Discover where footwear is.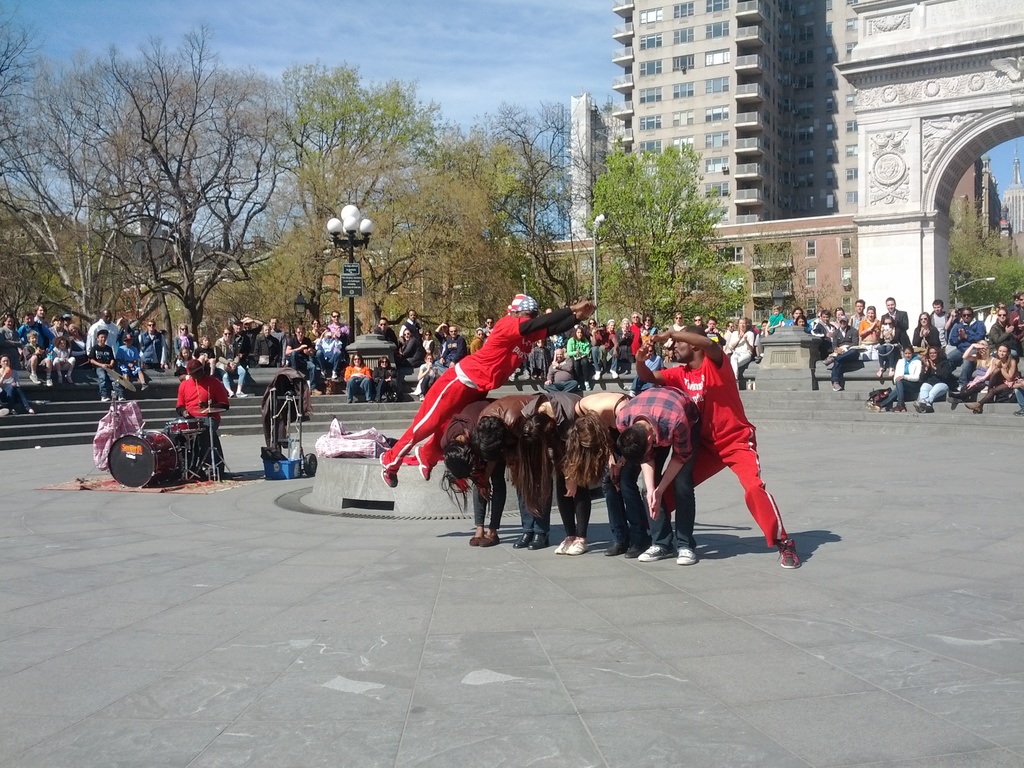
Discovered at x1=331, y1=371, x2=337, y2=378.
